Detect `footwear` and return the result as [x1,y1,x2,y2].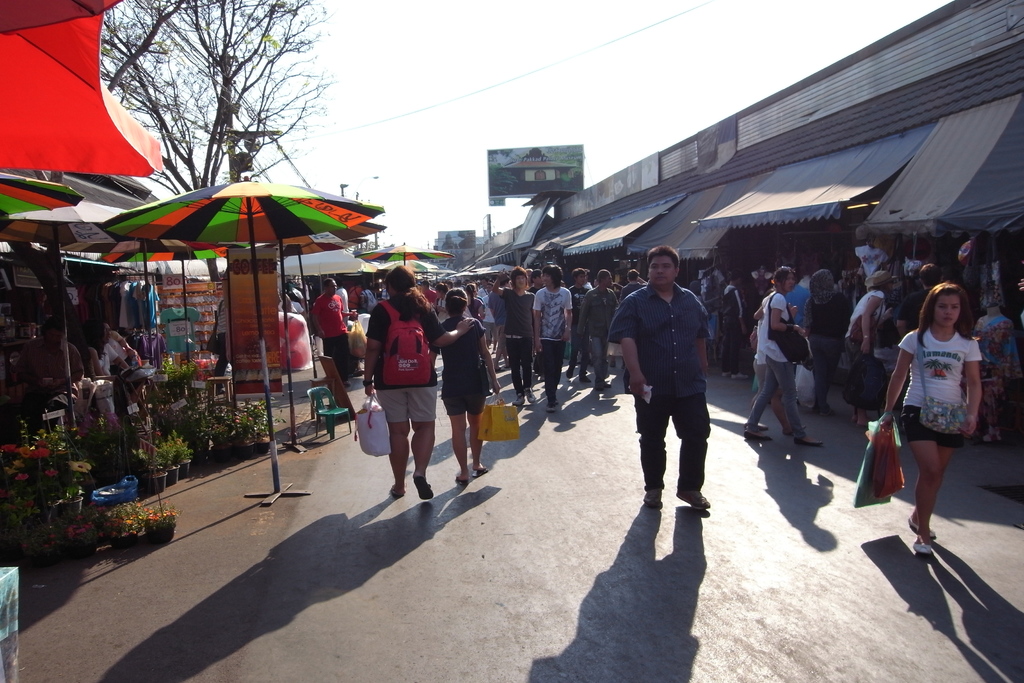
[596,383,604,391].
